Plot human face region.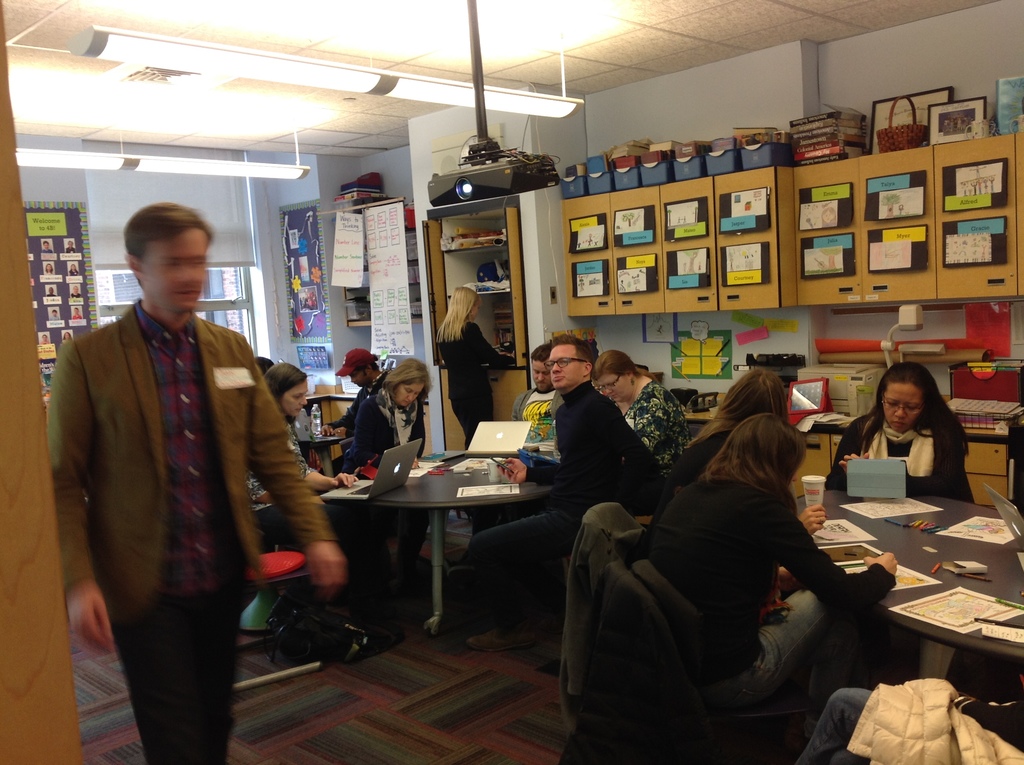
Plotted at {"left": 394, "top": 383, "right": 421, "bottom": 407}.
